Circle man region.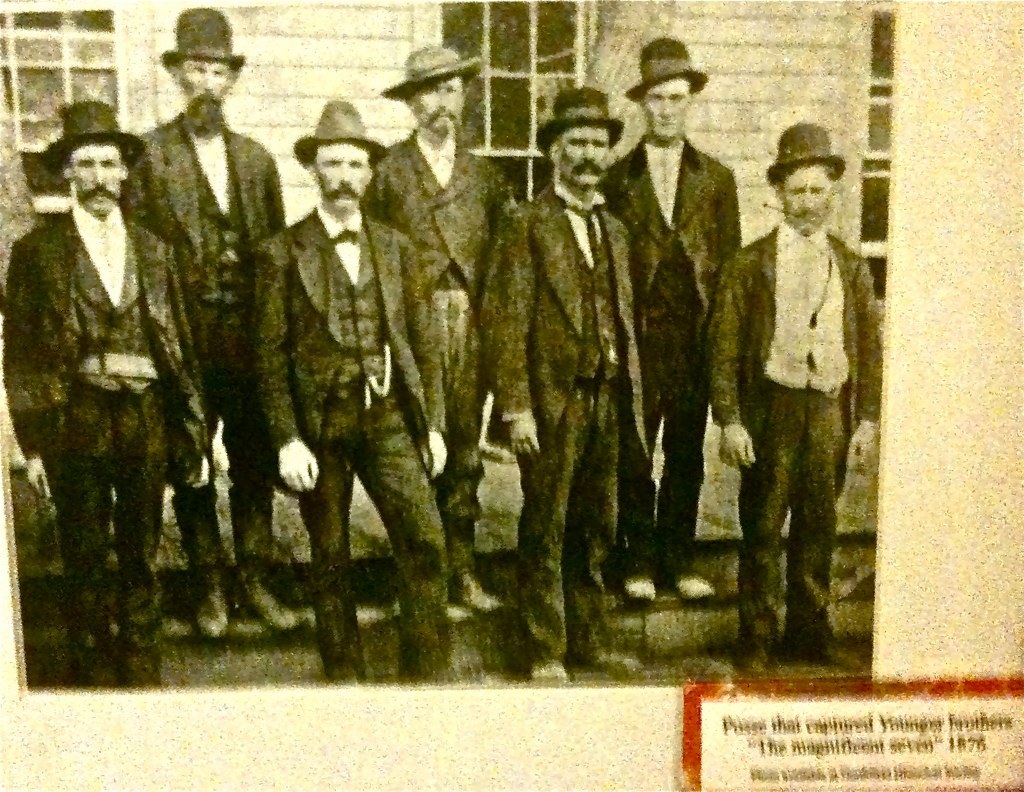
Region: crop(373, 51, 515, 607).
